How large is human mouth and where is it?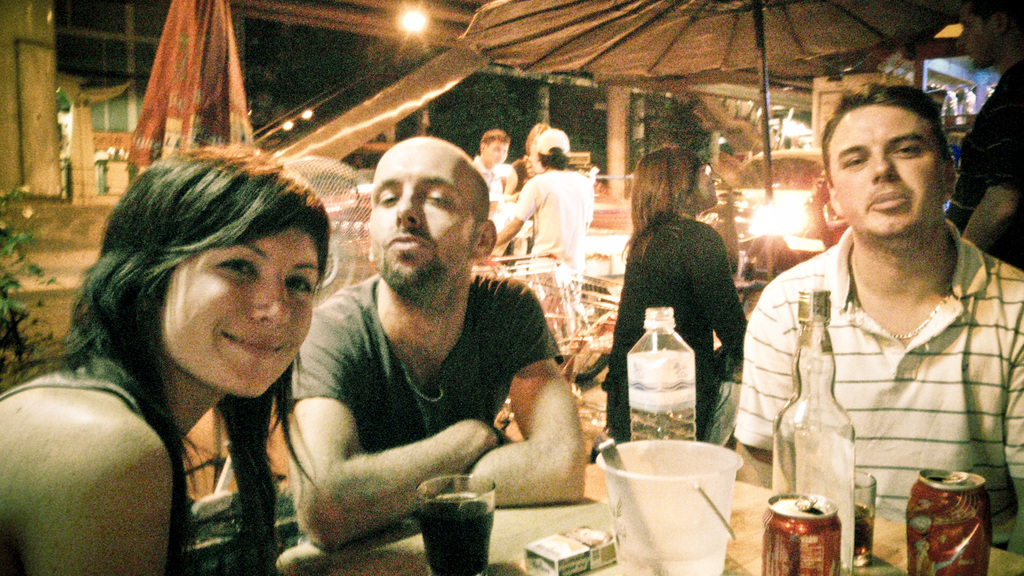
Bounding box: 384 226 430 256.
